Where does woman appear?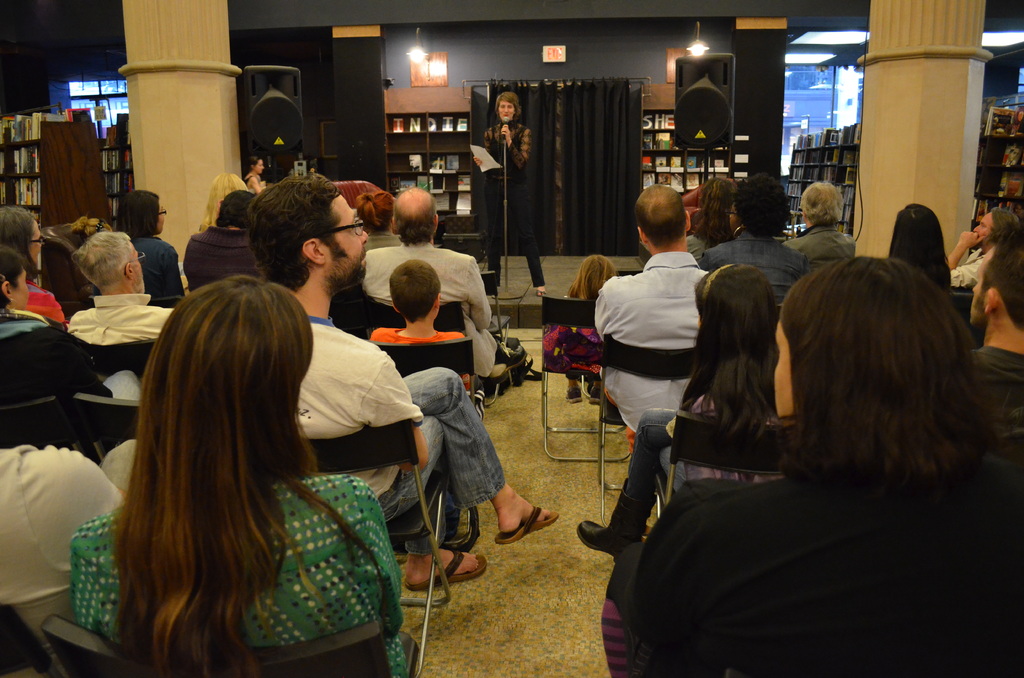
Appears at box(700, 172, 810, 316).
